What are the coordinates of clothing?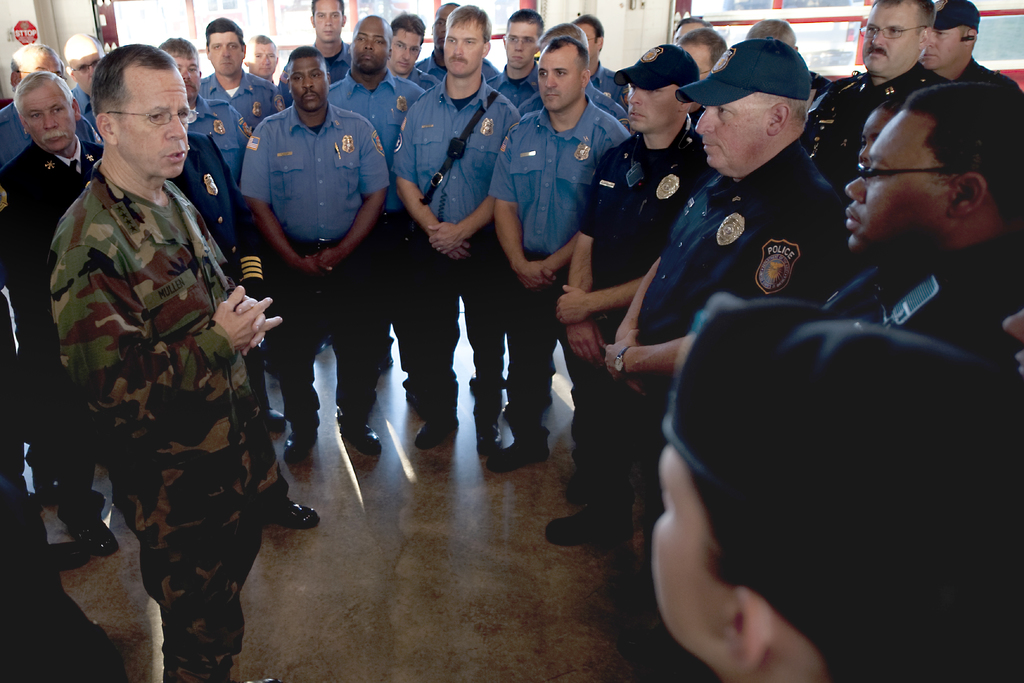
bbox=[819, 226, 1023, 356].
